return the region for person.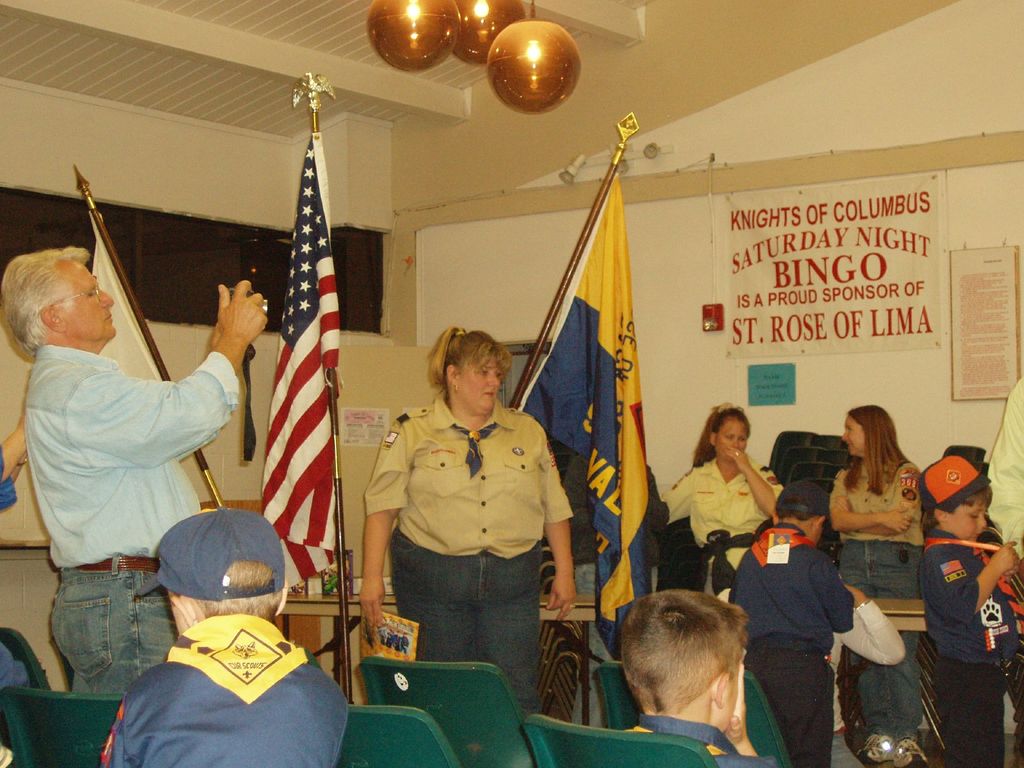
(727, 481, 833, 767).
